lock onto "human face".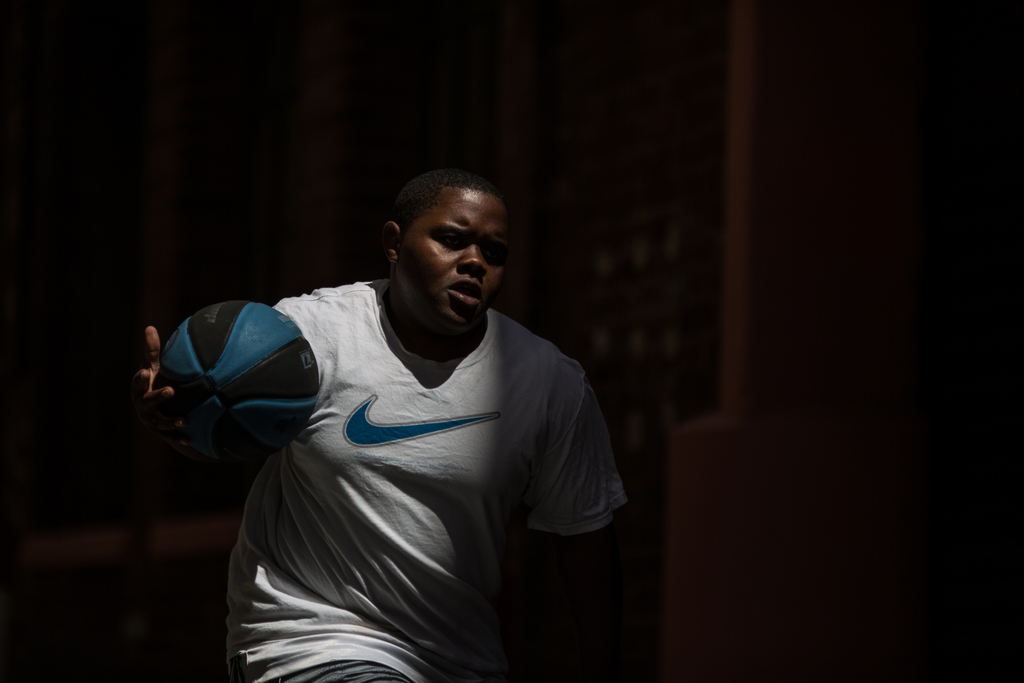
Locked: <bbox>396, 179, 509, 334</bbox>.
